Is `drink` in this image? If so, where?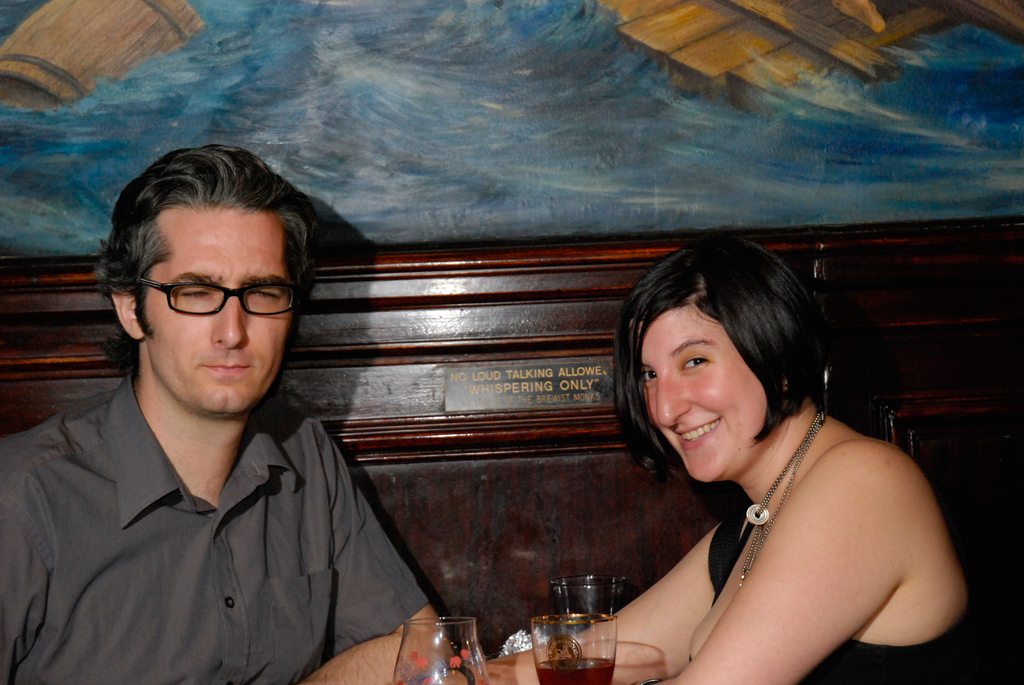
Yes, at <box>543,576,629,657</box>.
